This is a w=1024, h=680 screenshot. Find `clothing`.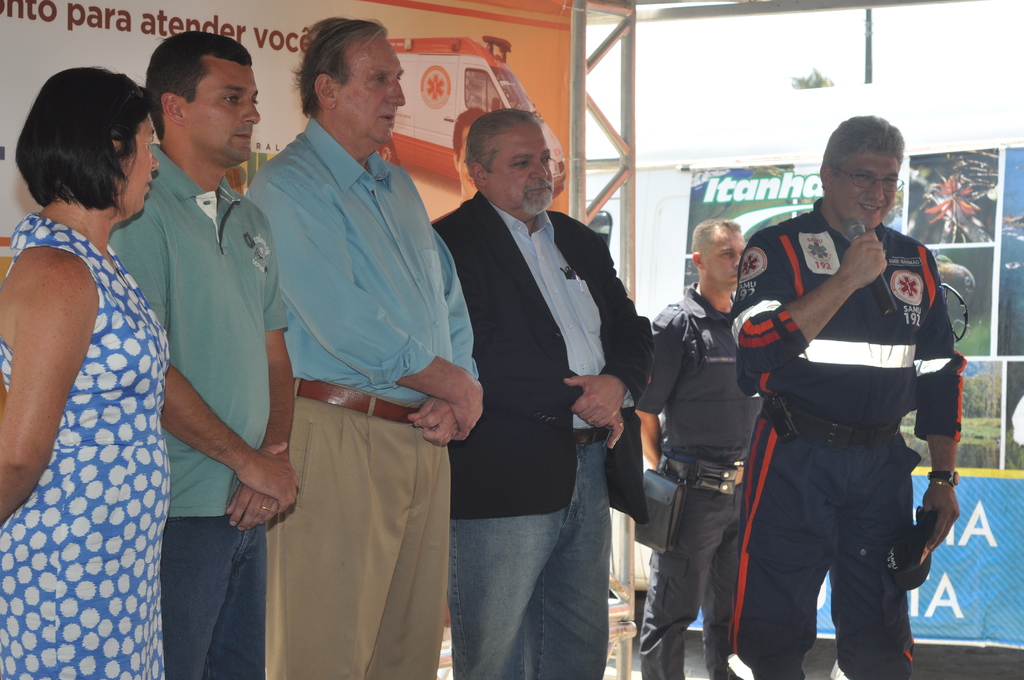
Bounding box: {"x1": 730, "y1": 177, "x2": 966, "y2": 662}.
